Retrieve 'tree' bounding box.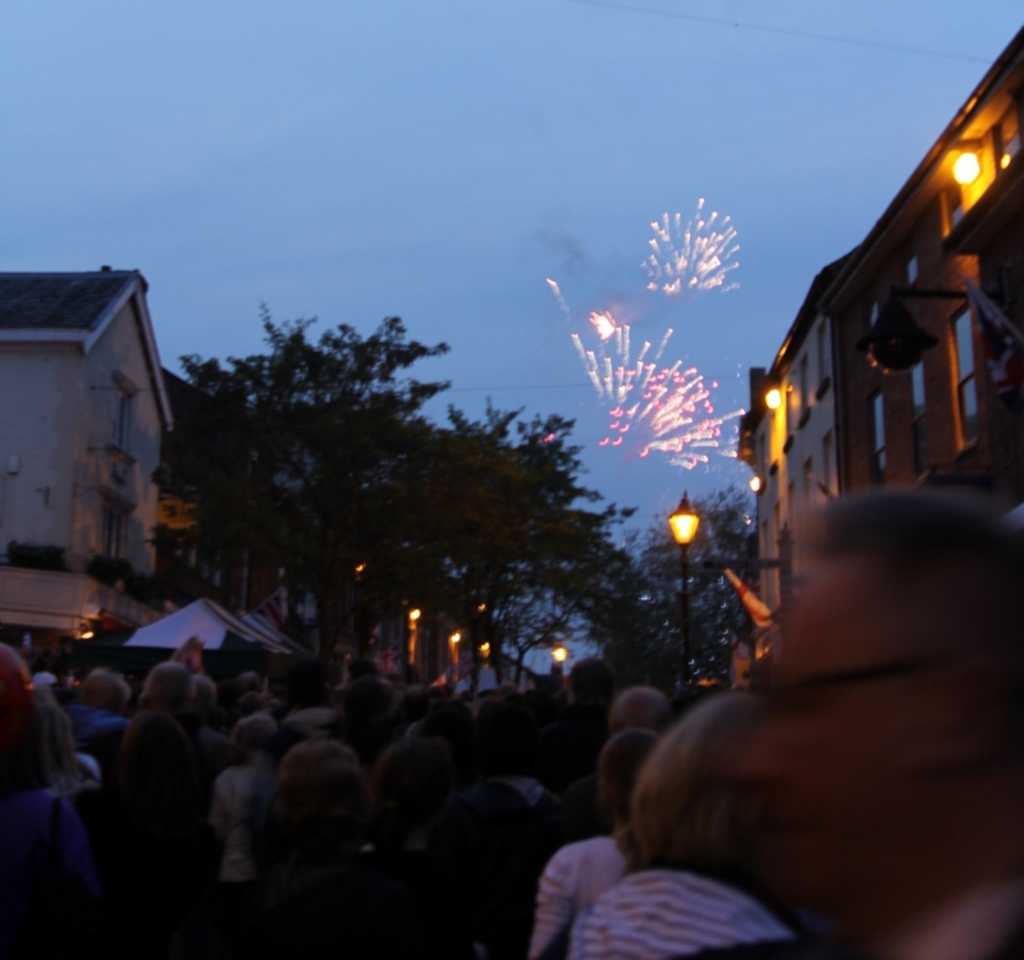
Bounding box: left=637, top=485, right=760, bottom=703.
